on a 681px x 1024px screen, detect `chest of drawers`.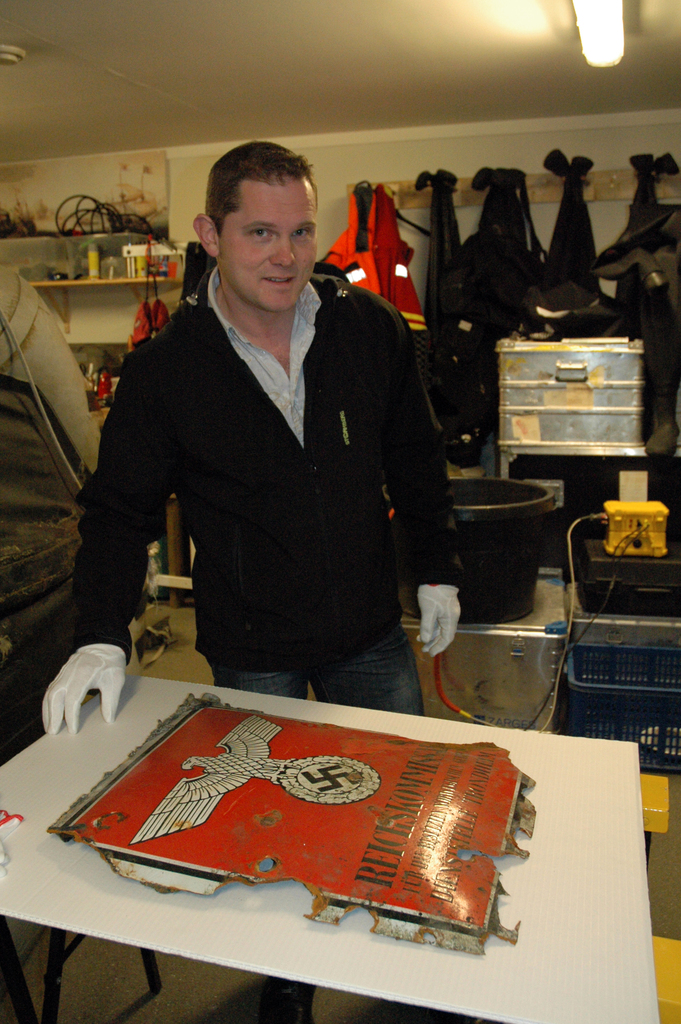
[490,332,644,481].
